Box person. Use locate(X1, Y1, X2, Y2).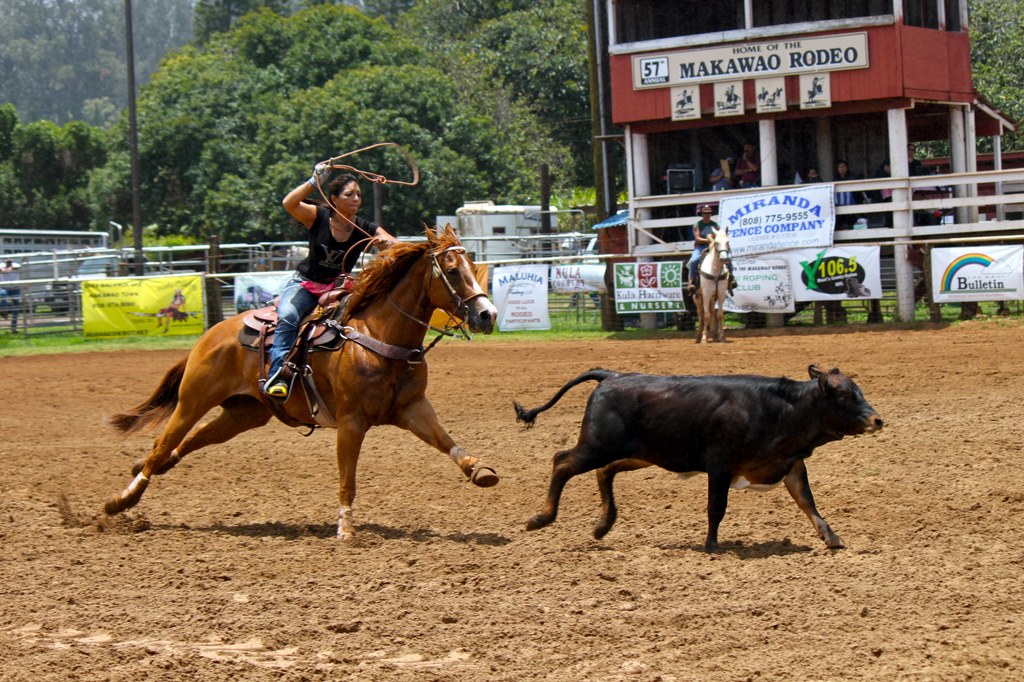
locate(828, 157, 868, 212).
